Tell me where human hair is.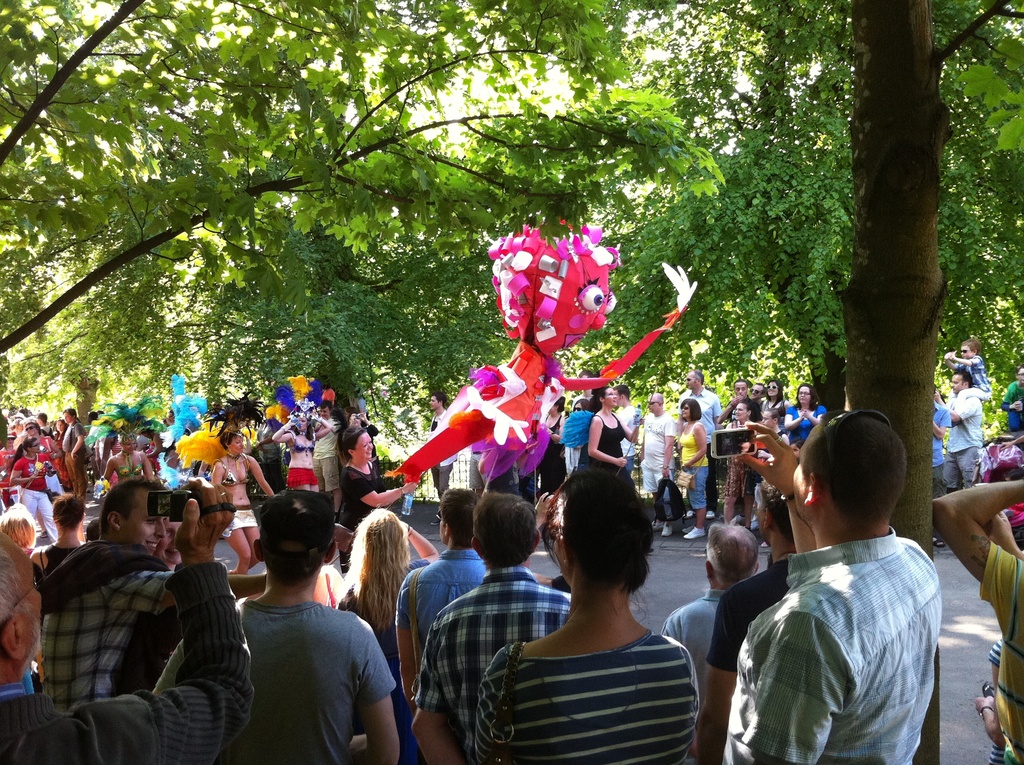
human hair is at 683/392/701/426.
